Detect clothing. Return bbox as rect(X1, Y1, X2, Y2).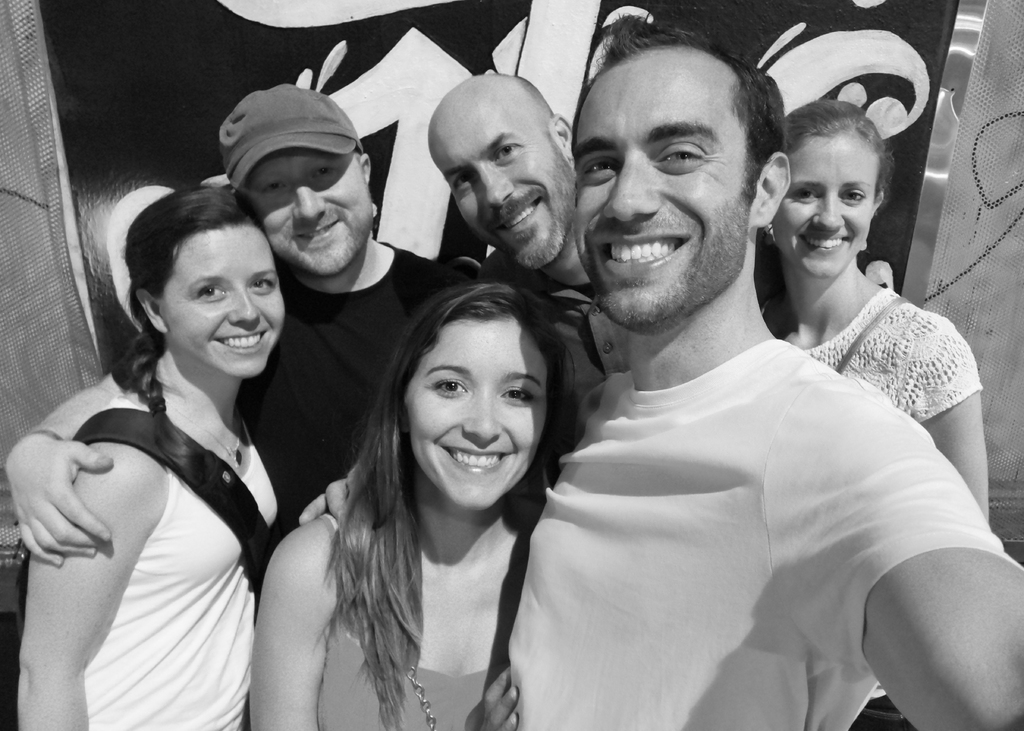
rect(115, 239, 457, 538).
